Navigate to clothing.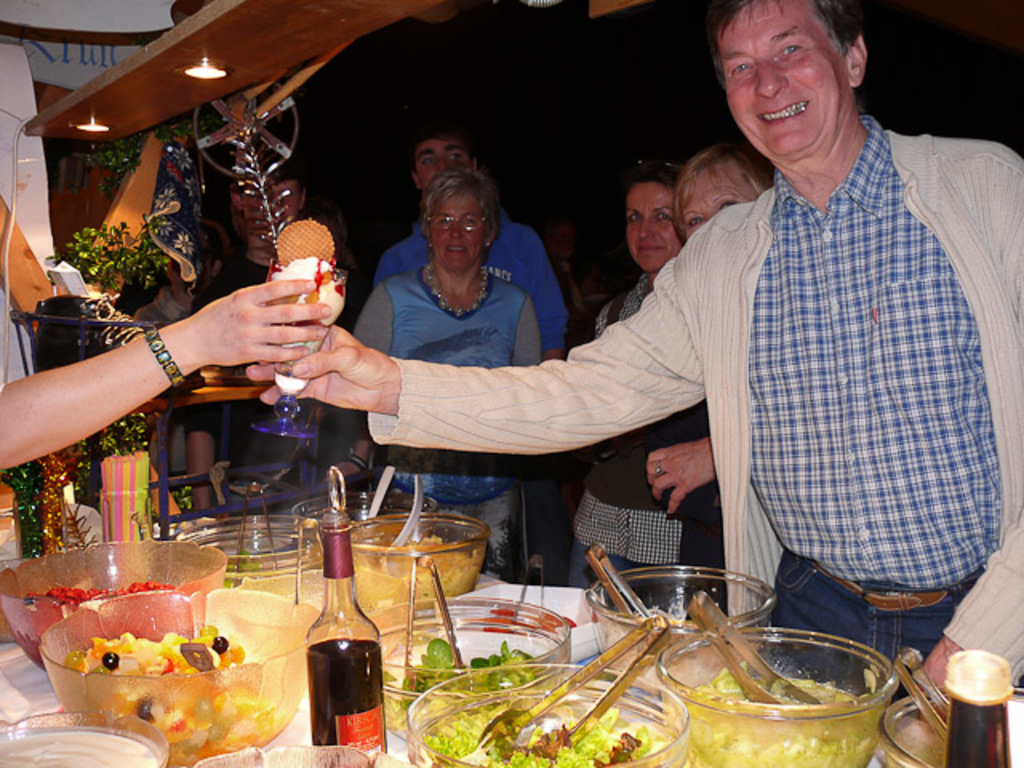
Navigation target: 581, 258, 715, 598.
